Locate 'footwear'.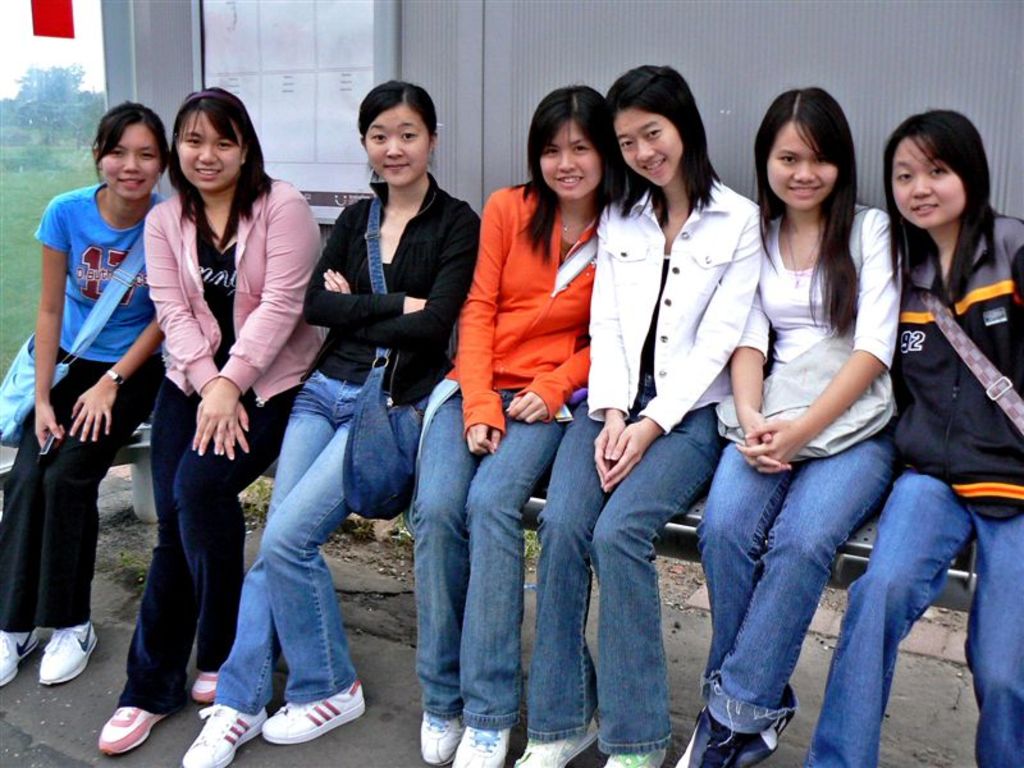
Bounding box: l=668, t=710, r=739, b=764.
